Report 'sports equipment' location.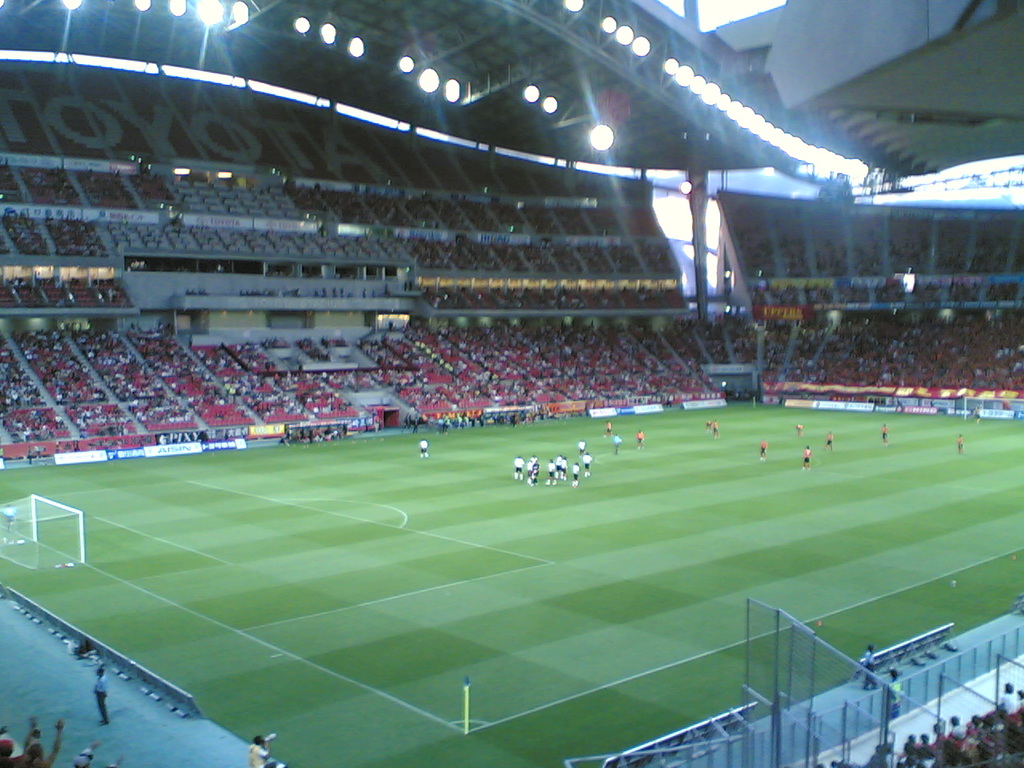
Report: {"left": 0, "top": 494, "right": 84, "bottom": 570}.
